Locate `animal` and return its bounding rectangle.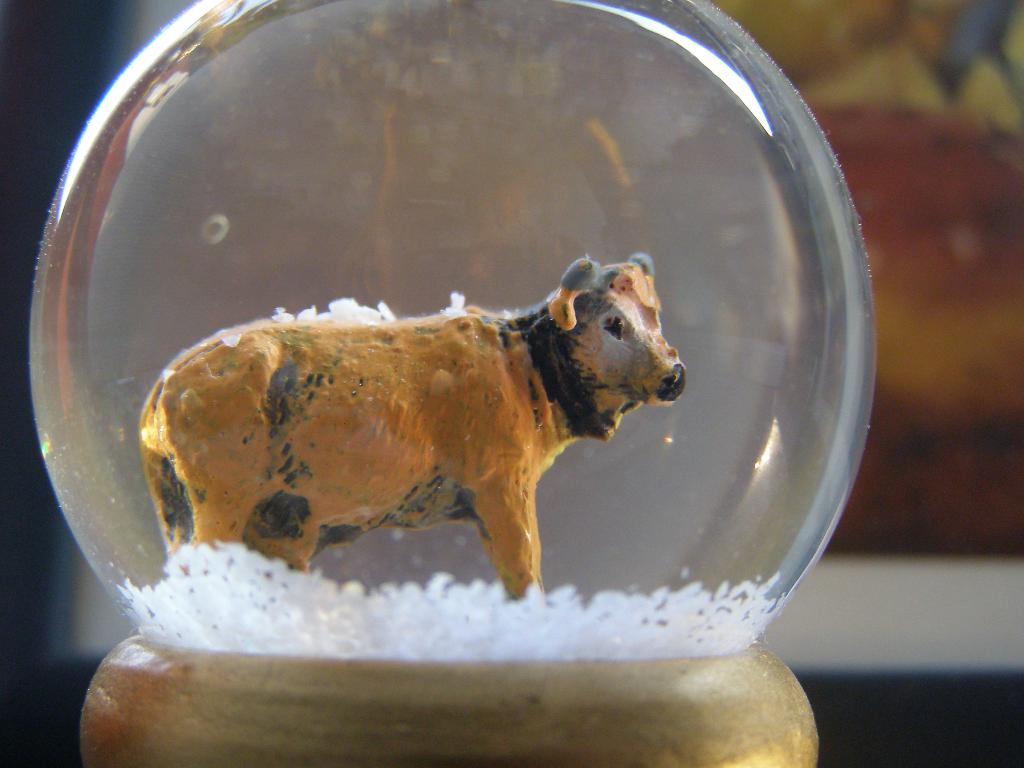
{"left": 137, "top": 248, "right": 691, "bottom": 607}.
